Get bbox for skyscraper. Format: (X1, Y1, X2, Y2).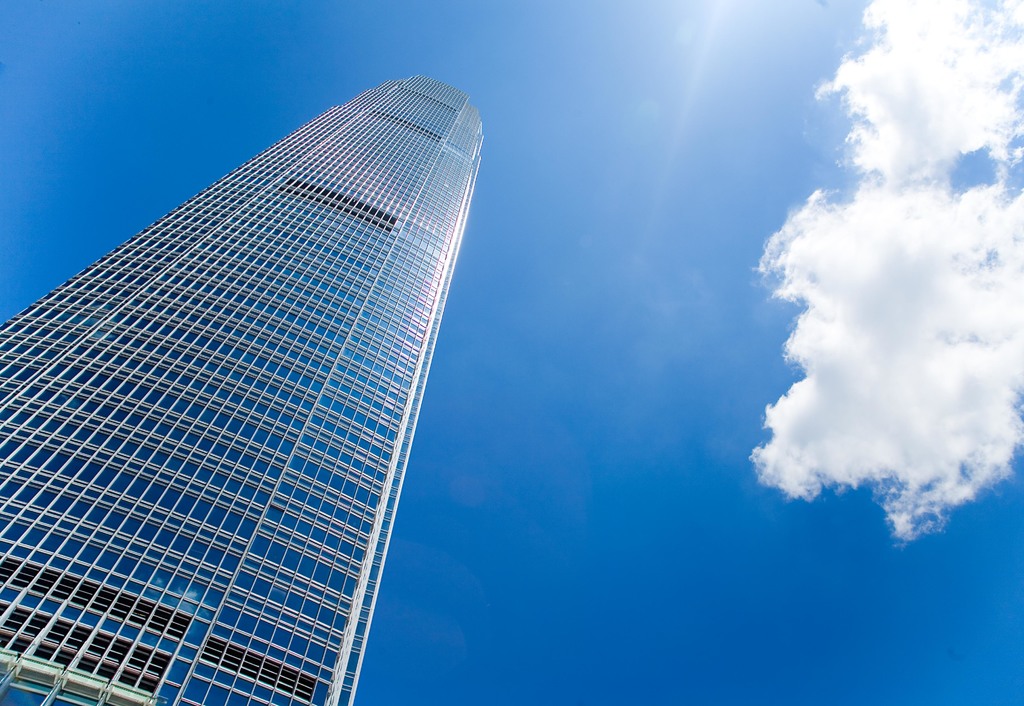
(1, 52, 513, 705).
